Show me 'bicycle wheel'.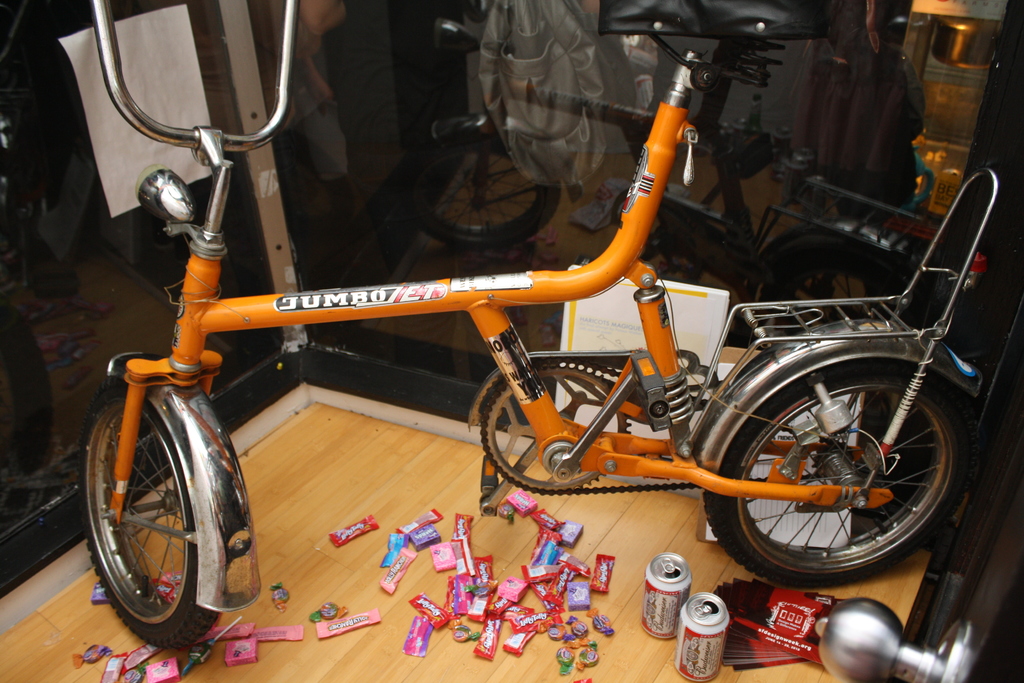
'bicycle wheel' is here: {"x1": 749, "y1": 236, "x2": 924, "y2": 347}.
